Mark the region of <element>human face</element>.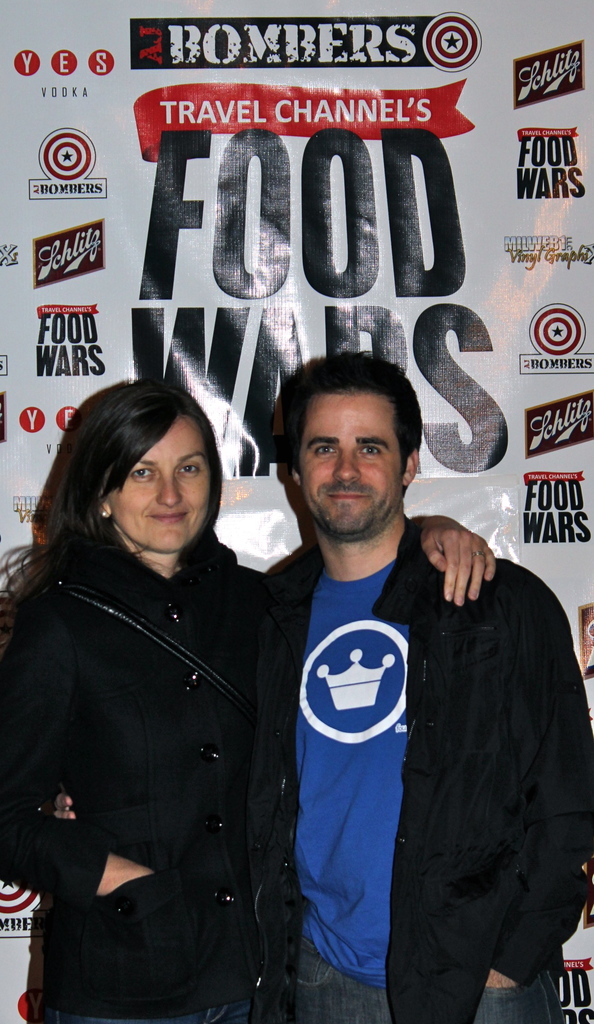
Region: 110/413/224/554.
